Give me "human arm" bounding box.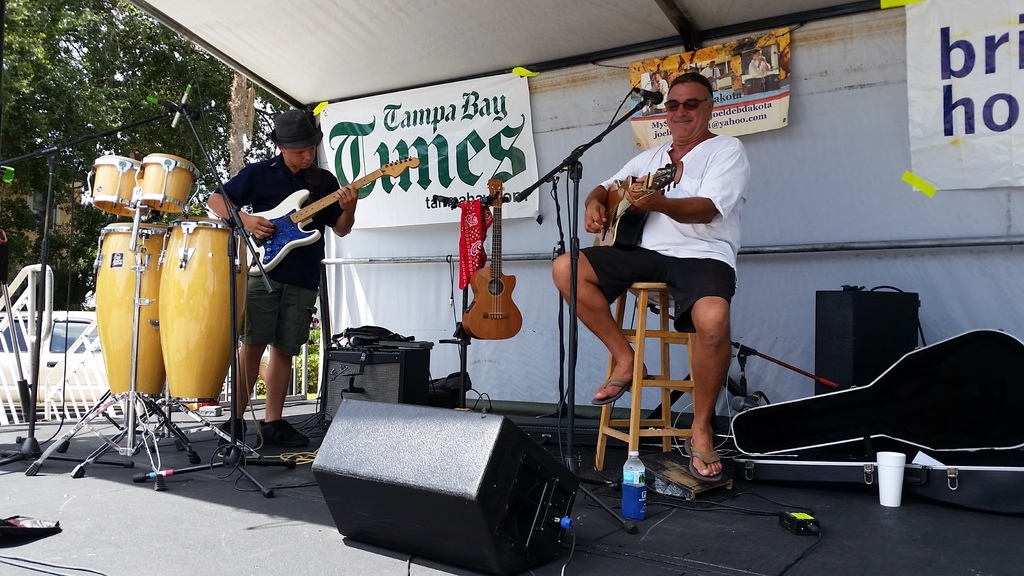
[x1=325, y1=172, x2=359, y2=235].
